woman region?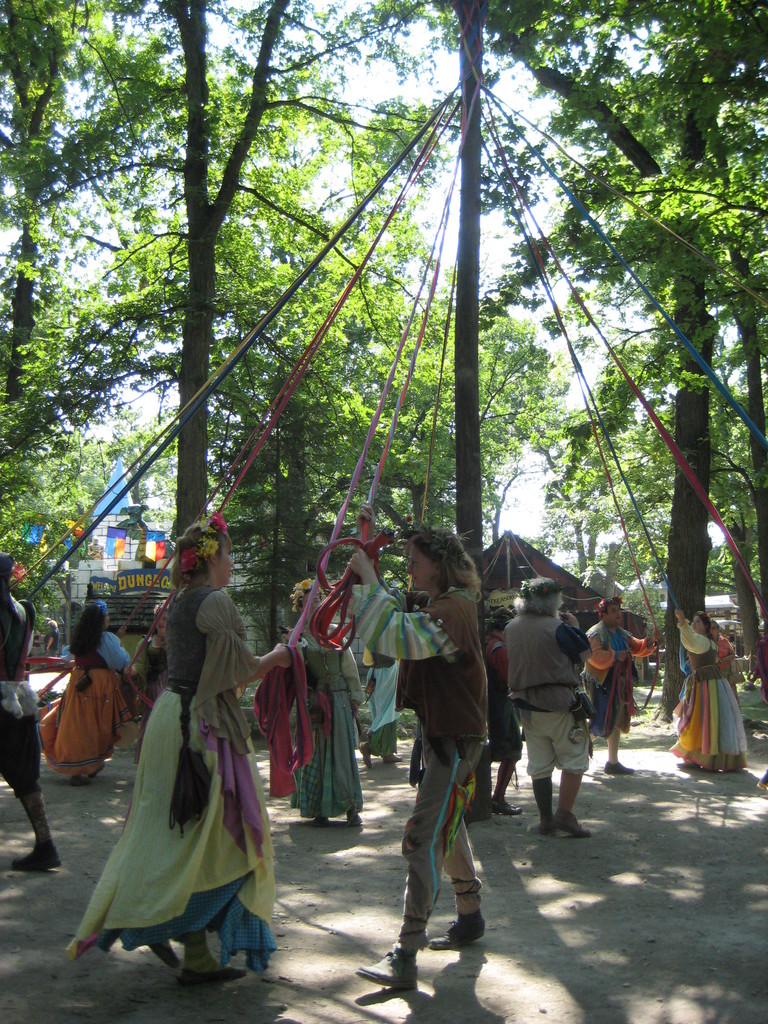
<box>665,609,764,762</box>
